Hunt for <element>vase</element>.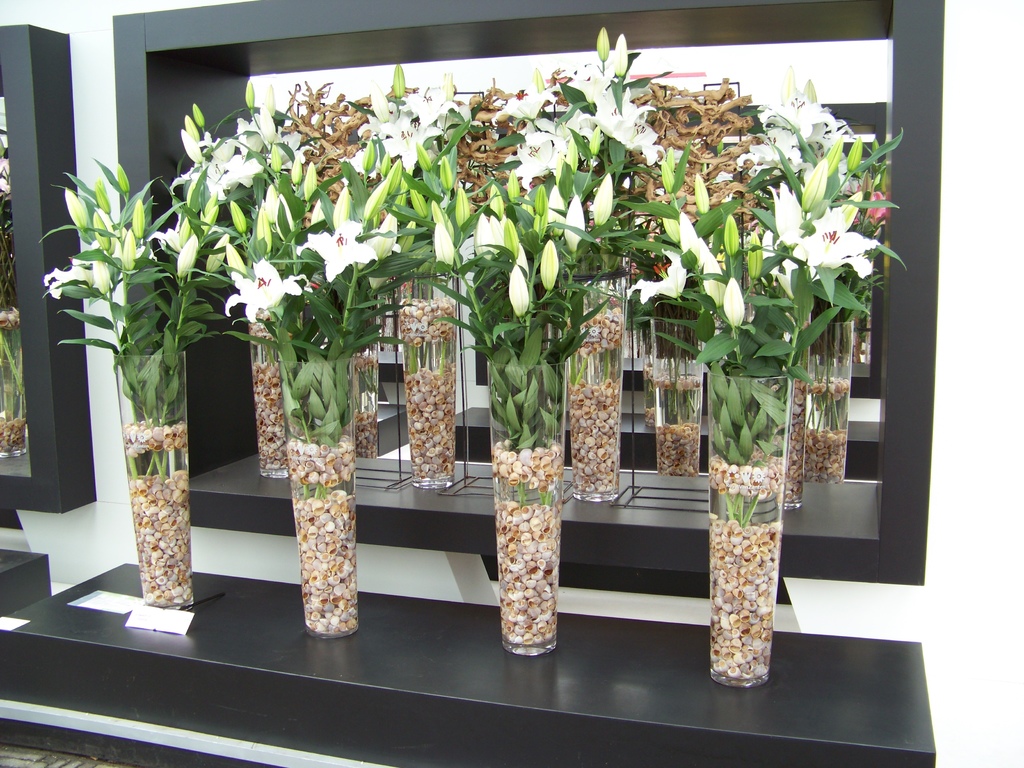
Hunted down at [792,312,852,482].
